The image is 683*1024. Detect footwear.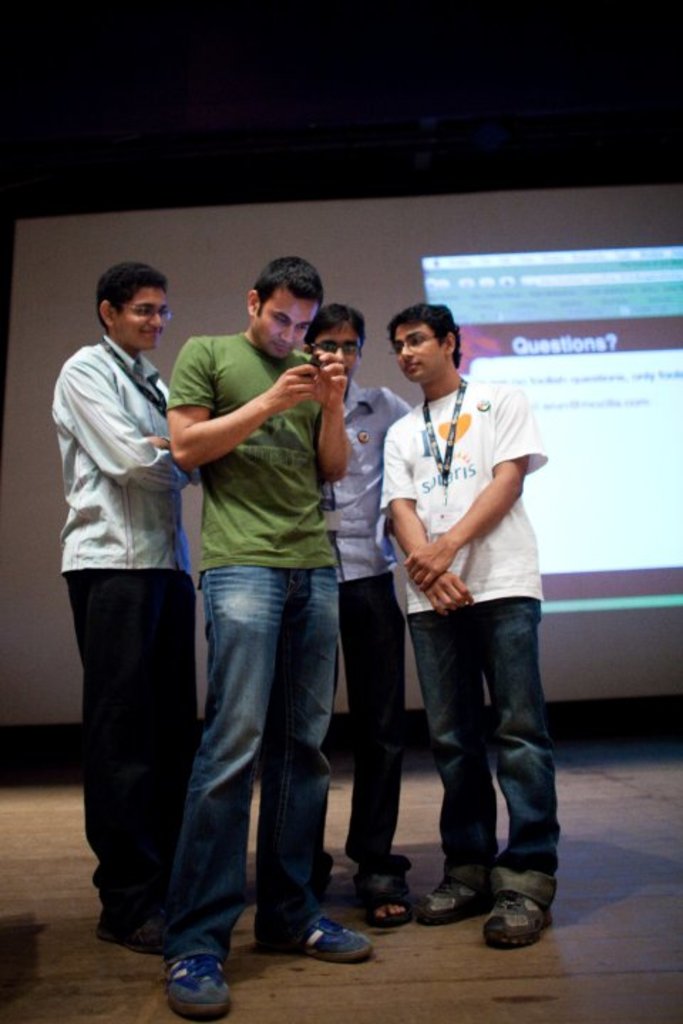
Detection: crop(97, 900, 155, 953).
